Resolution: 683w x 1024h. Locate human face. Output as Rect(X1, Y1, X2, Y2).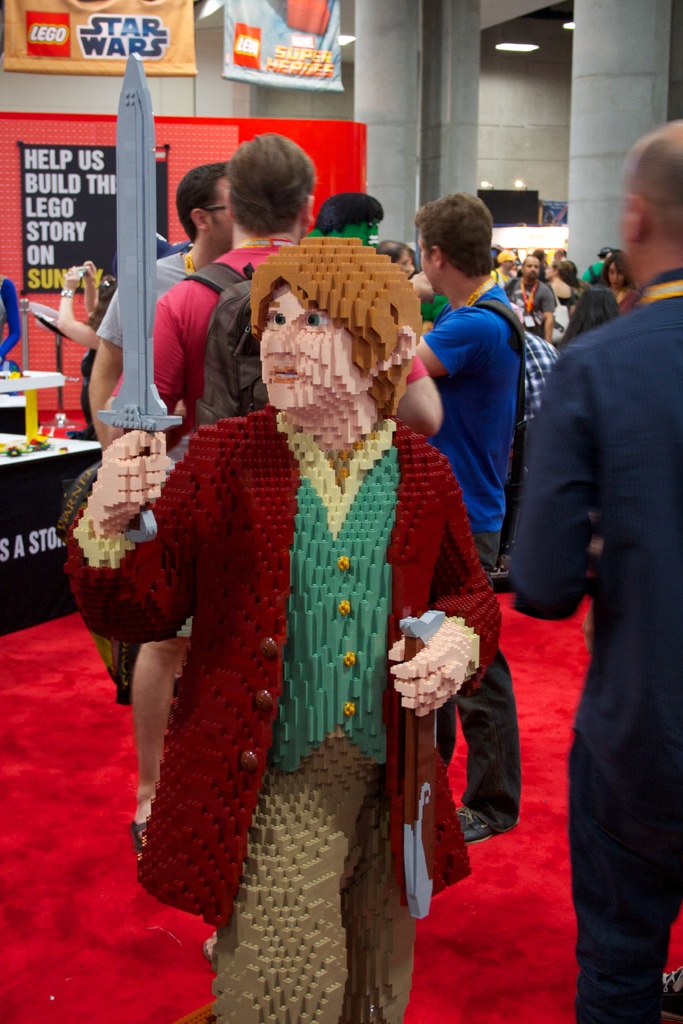
Rect(523, 254, 538, 280).
